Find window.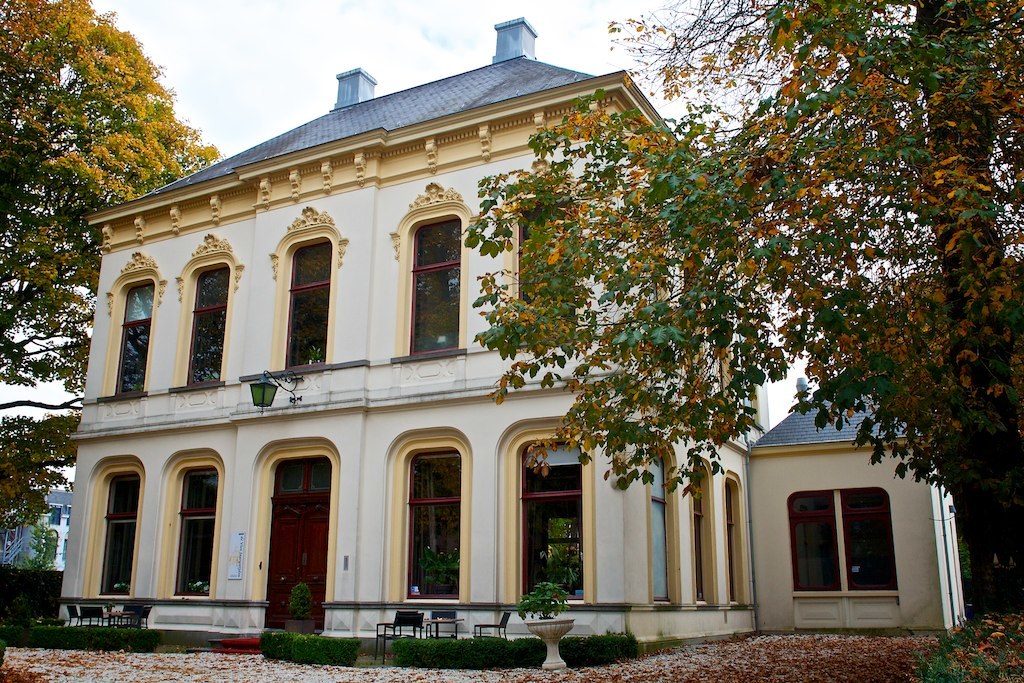
<box>381,427,475,610</box>.
